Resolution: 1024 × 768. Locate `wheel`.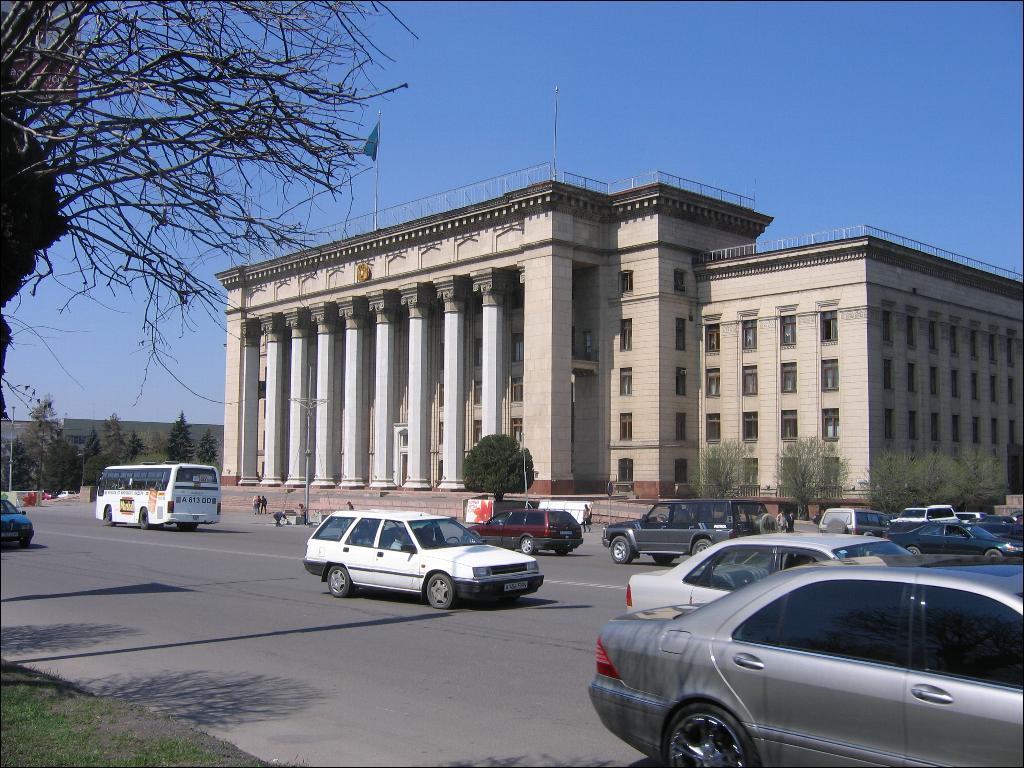
[555,548,567,556].
